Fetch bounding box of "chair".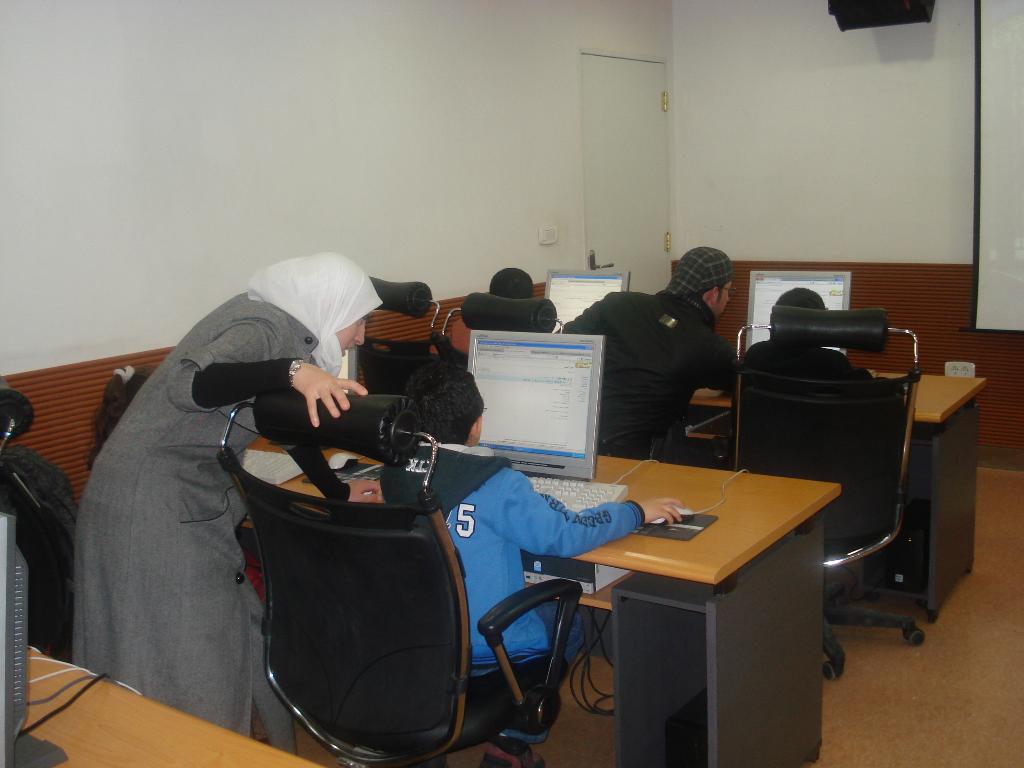
Bbox: 730 323 969 639.
